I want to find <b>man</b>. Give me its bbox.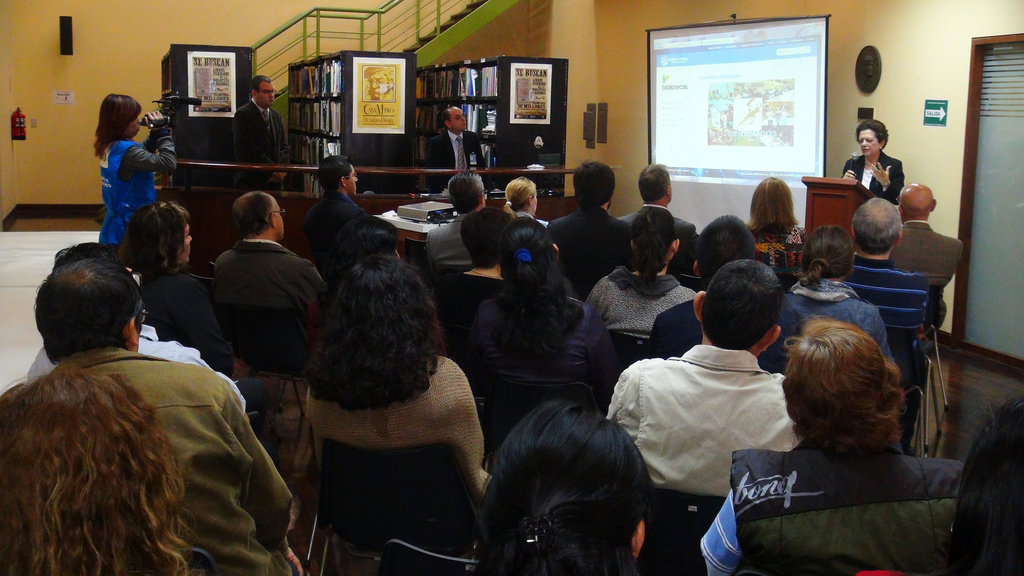
detection(851, 198, 902, 273).
